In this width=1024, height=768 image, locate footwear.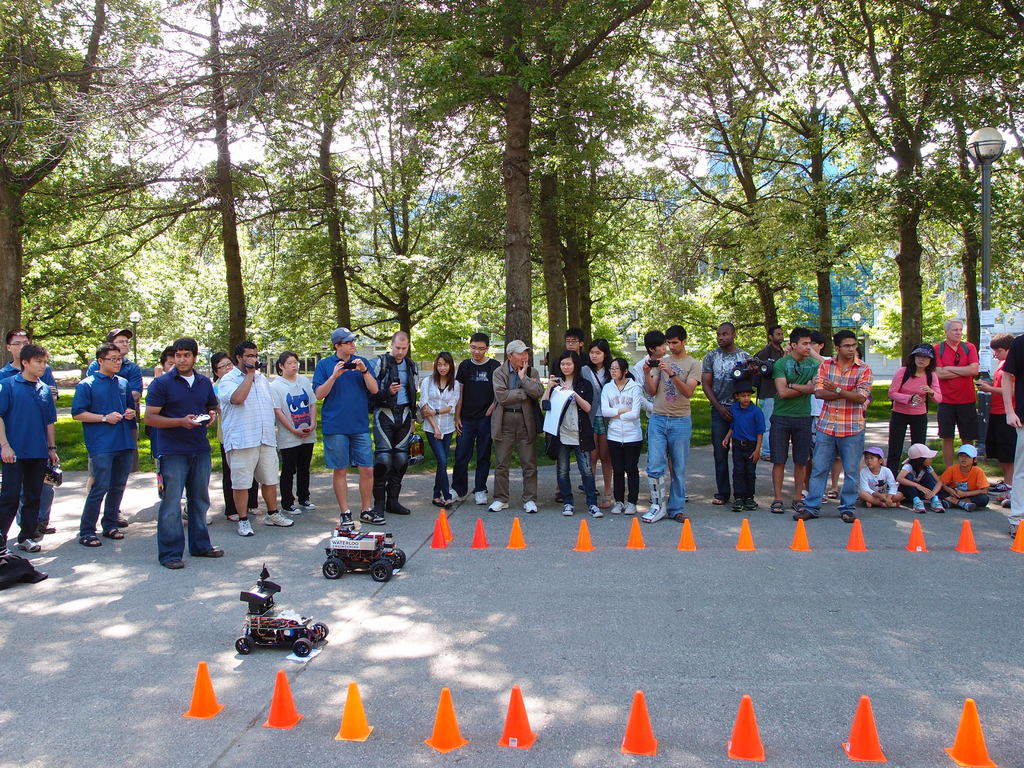
Bounding box: crop(483, 498, 505, 515).
